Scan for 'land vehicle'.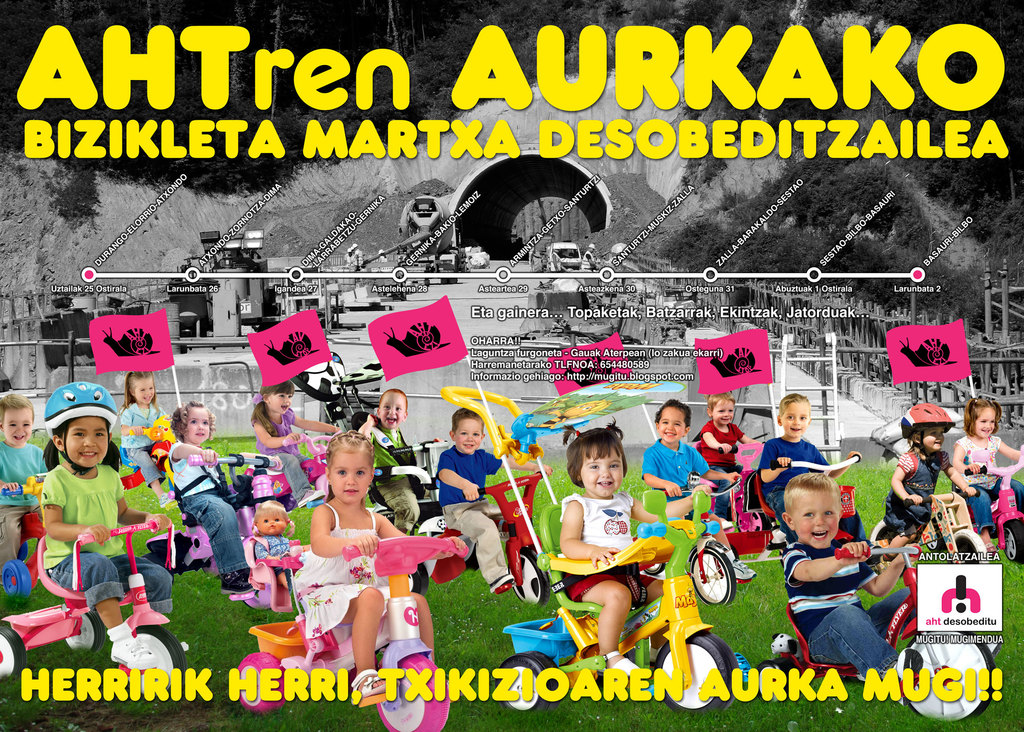
Scan result: (x1=122, y1=412, x2=179, y2=510).
